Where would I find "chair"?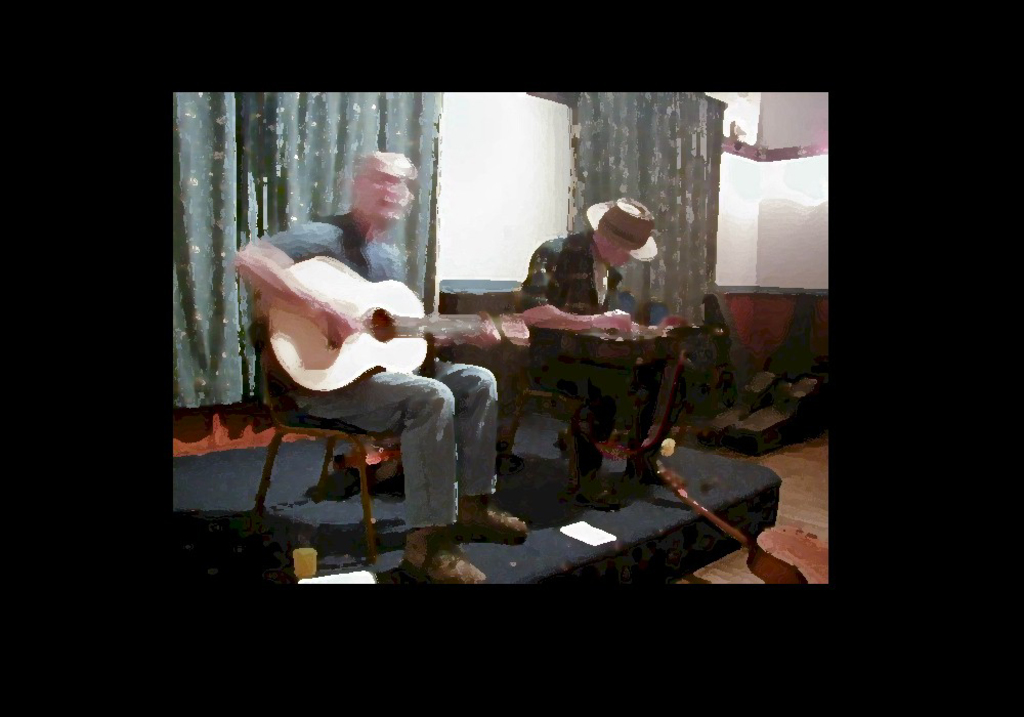
At bbox=[220, 267, 497, 626].
